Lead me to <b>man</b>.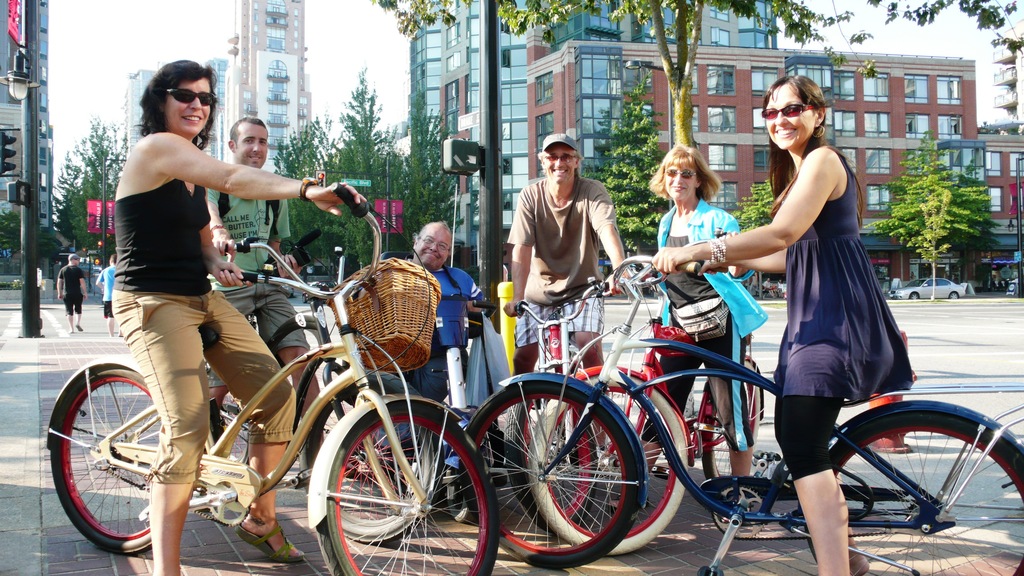
Lead to [x1=58, y1=253, x2=91, y2=334].
